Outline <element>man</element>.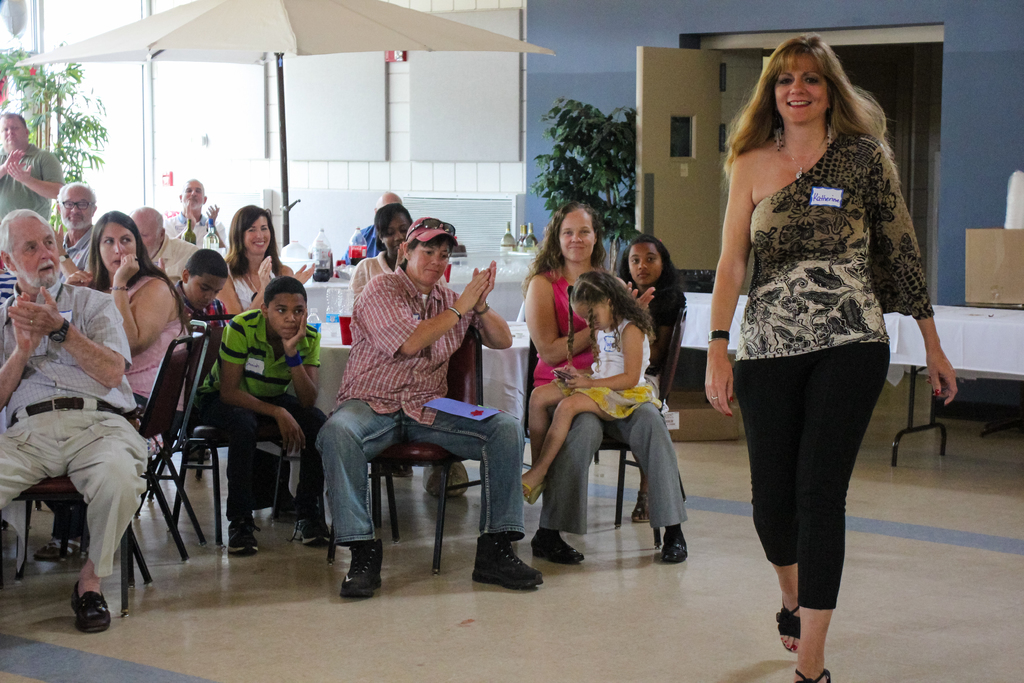
Outline: [x1=0, y1=104, x2=69, y2=220].
